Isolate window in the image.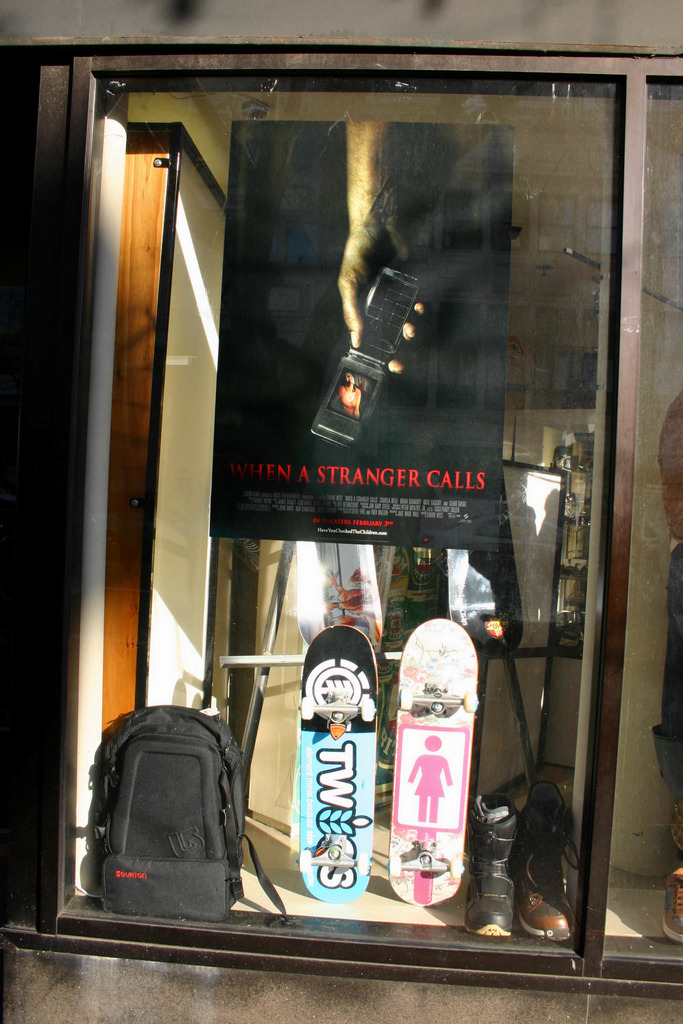
Isolated region: <bbox>622, 89, 682, 945</bbox>.
